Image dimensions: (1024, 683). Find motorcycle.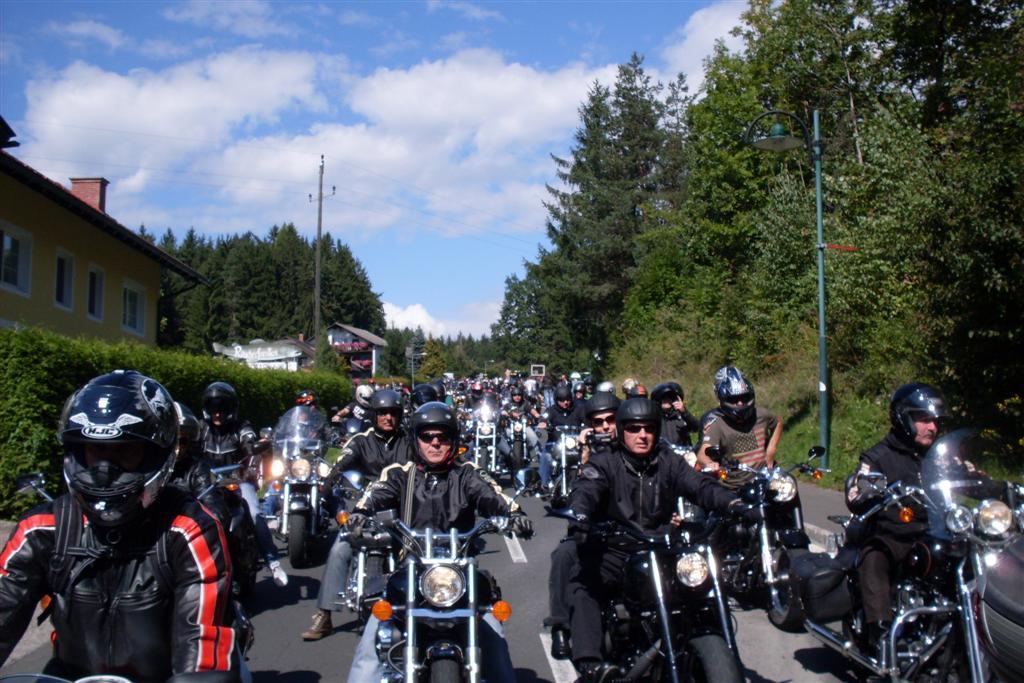
338,468,543,682.
